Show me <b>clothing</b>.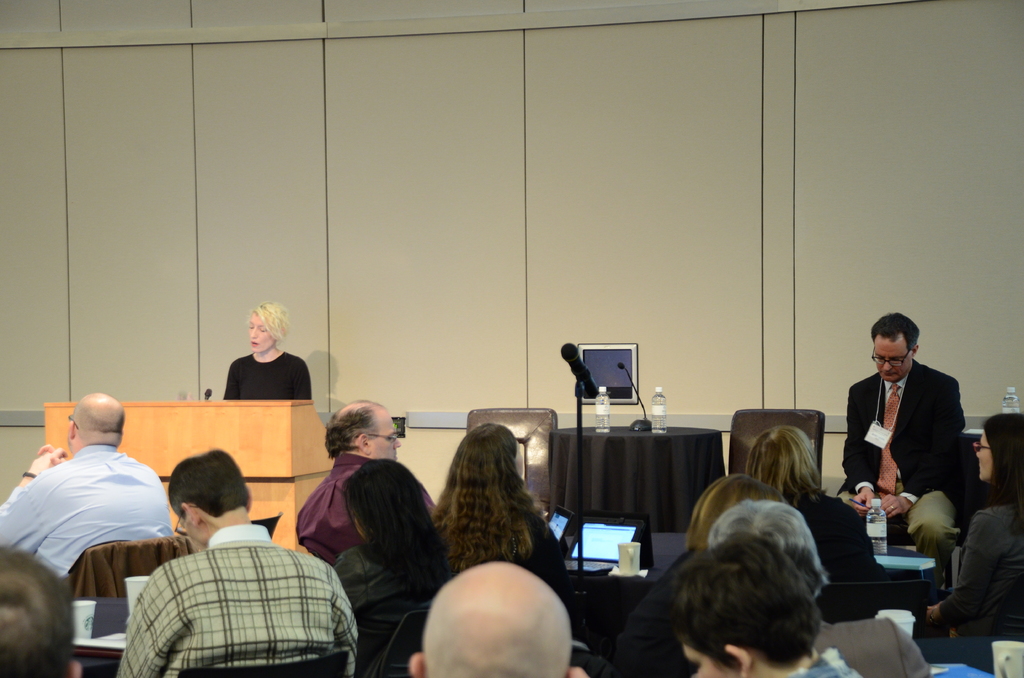
<b>clothing</b> is here: region(0, 441, 171, 604).
